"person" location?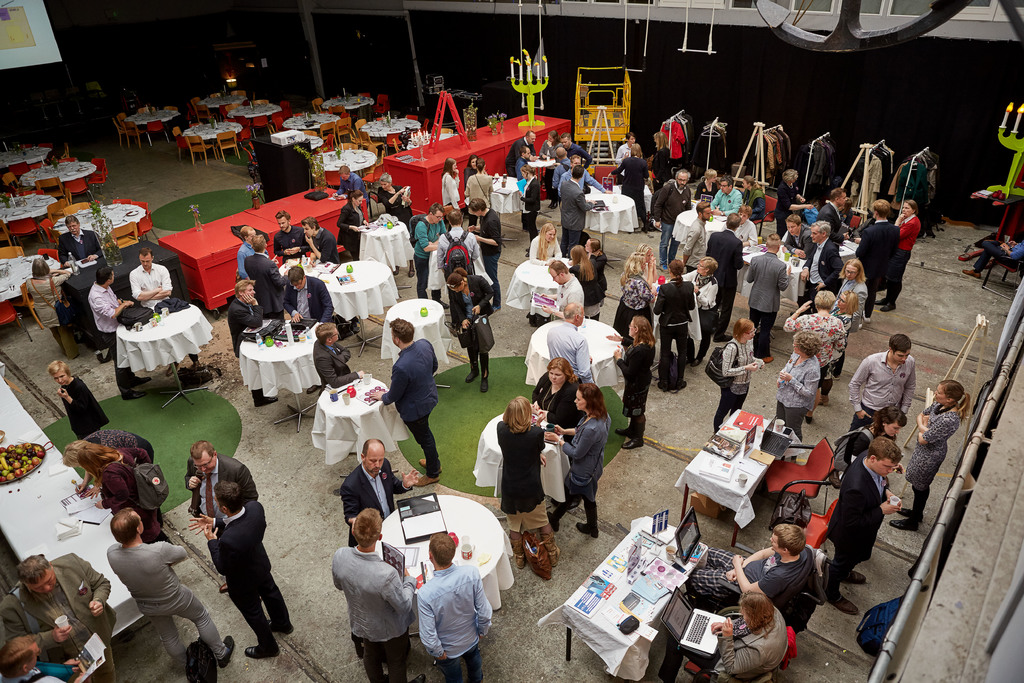
369/315/444/489
